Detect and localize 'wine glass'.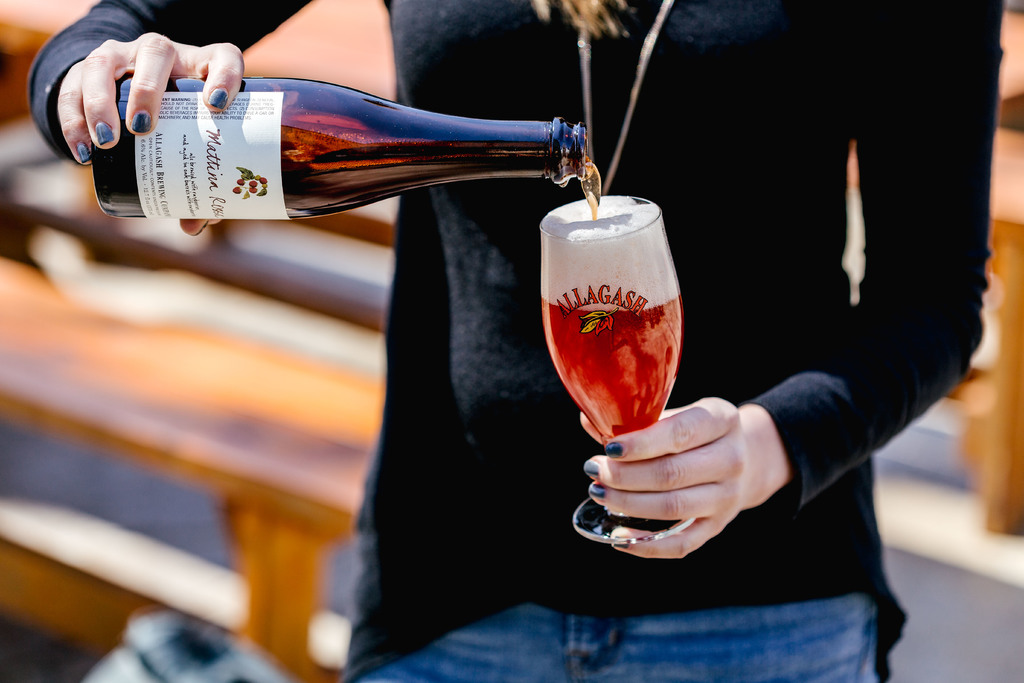
Localized at Rect(538, 200, 691, 537).
